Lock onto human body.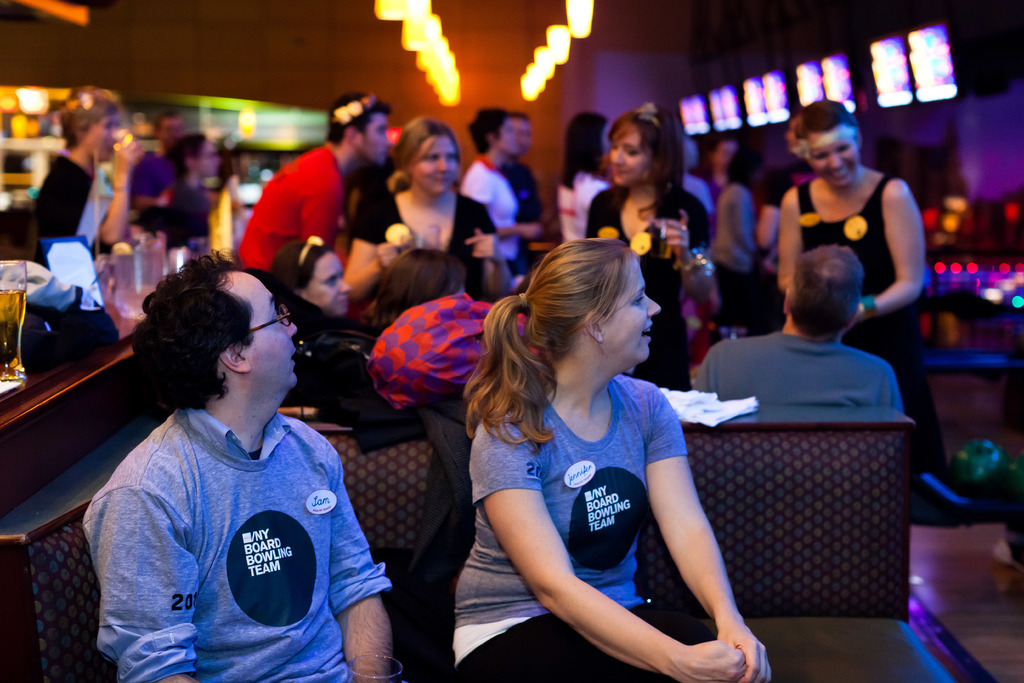
Locked: Rect(580, 99, 716, 413).
